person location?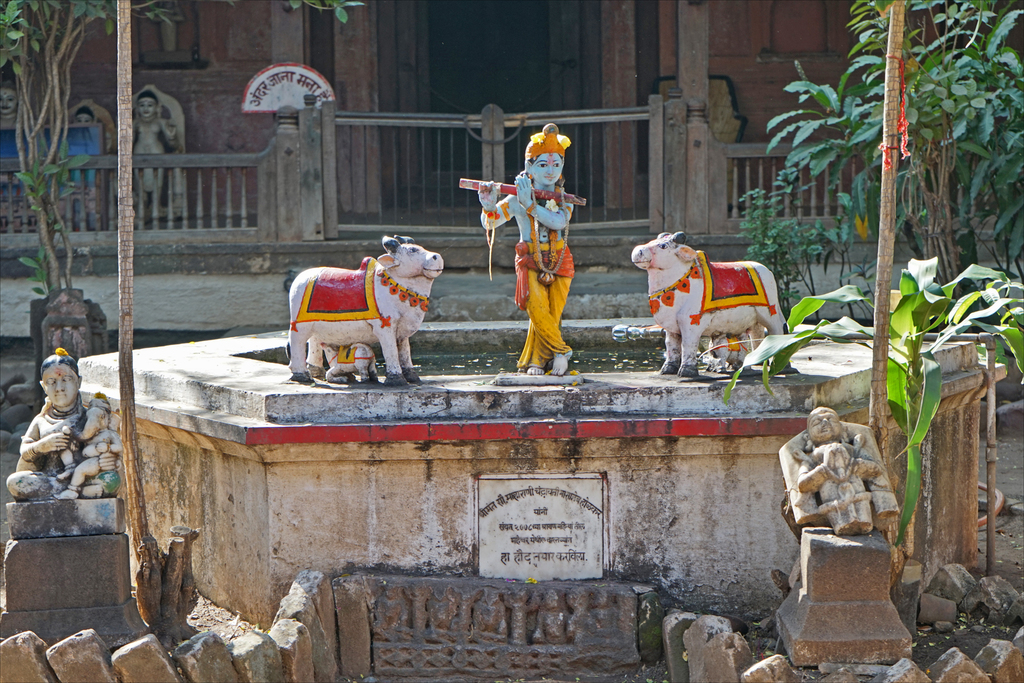
Rect(494, 116, 585, 368)
